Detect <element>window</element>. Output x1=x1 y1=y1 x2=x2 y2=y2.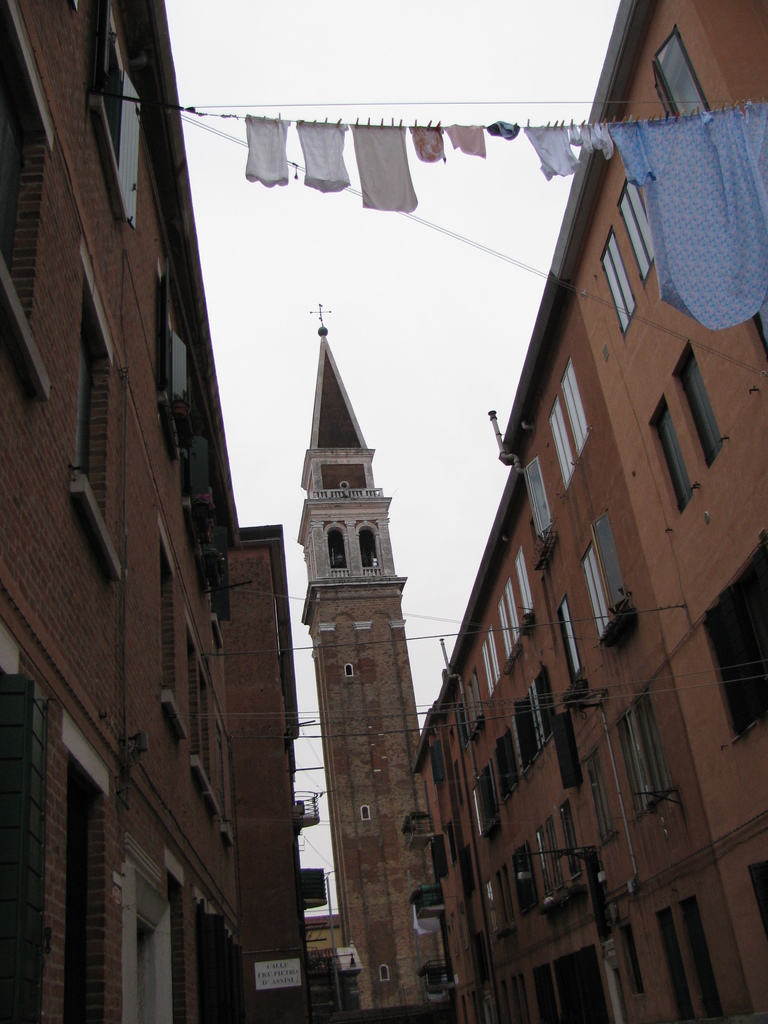
x1=208 y1=897 x2=268 y2=1023.
